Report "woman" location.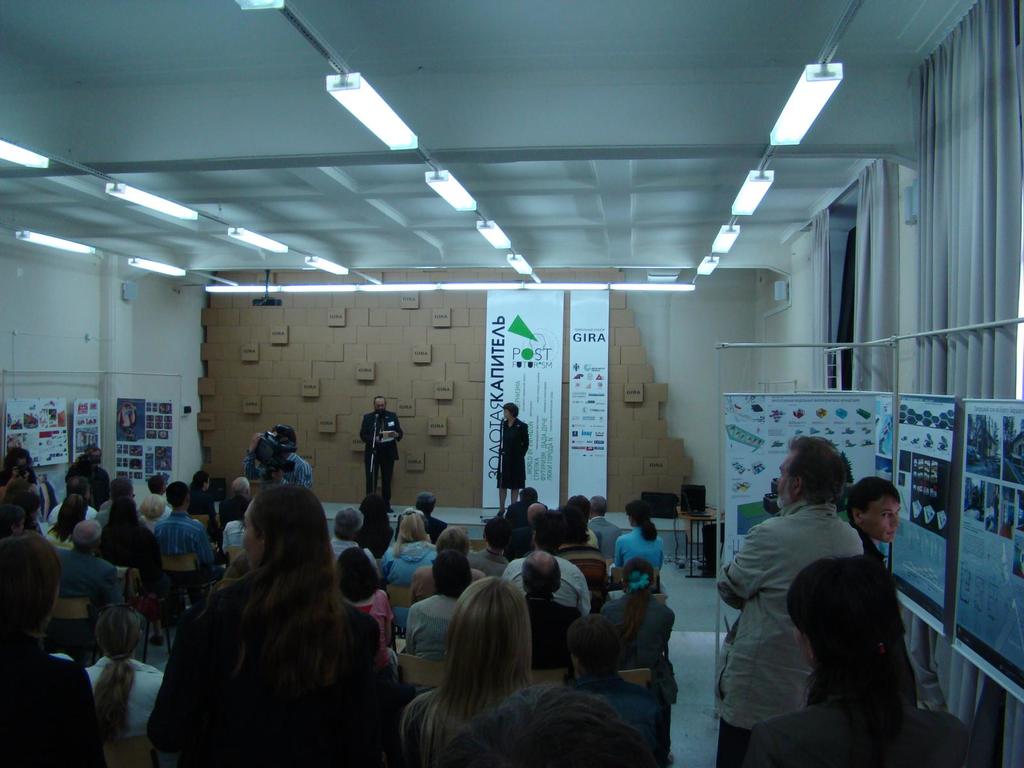
Report: {"left": 493, "top": 403, "right": 534, "bottom": 515}.
